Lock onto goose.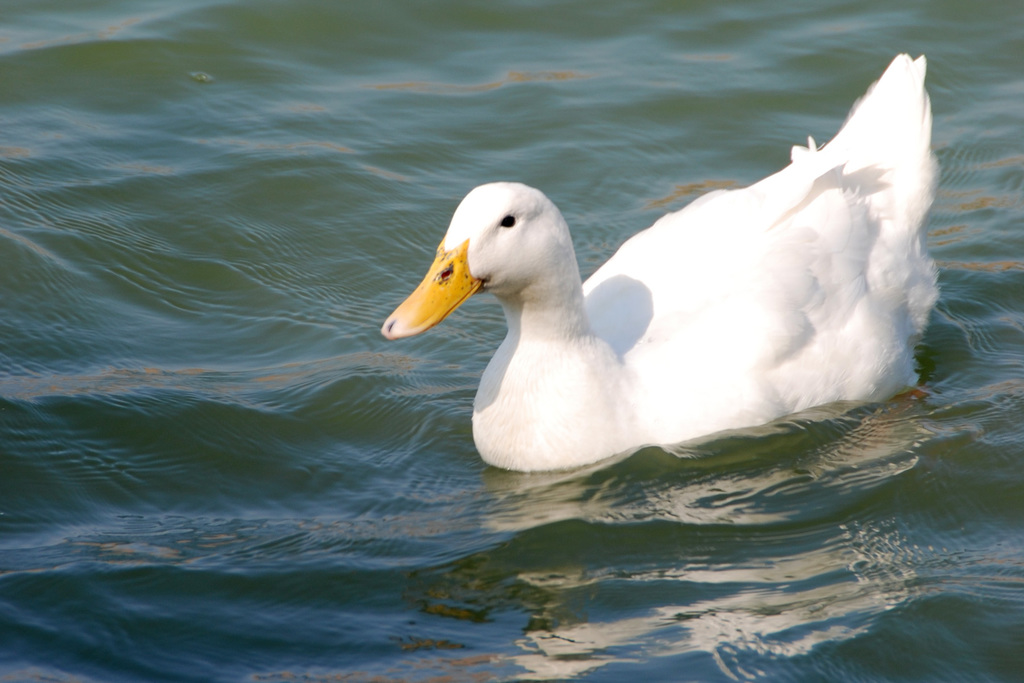
Locked: {"left": 365, "top": 64, "right": 960, "bottom": 473}.
